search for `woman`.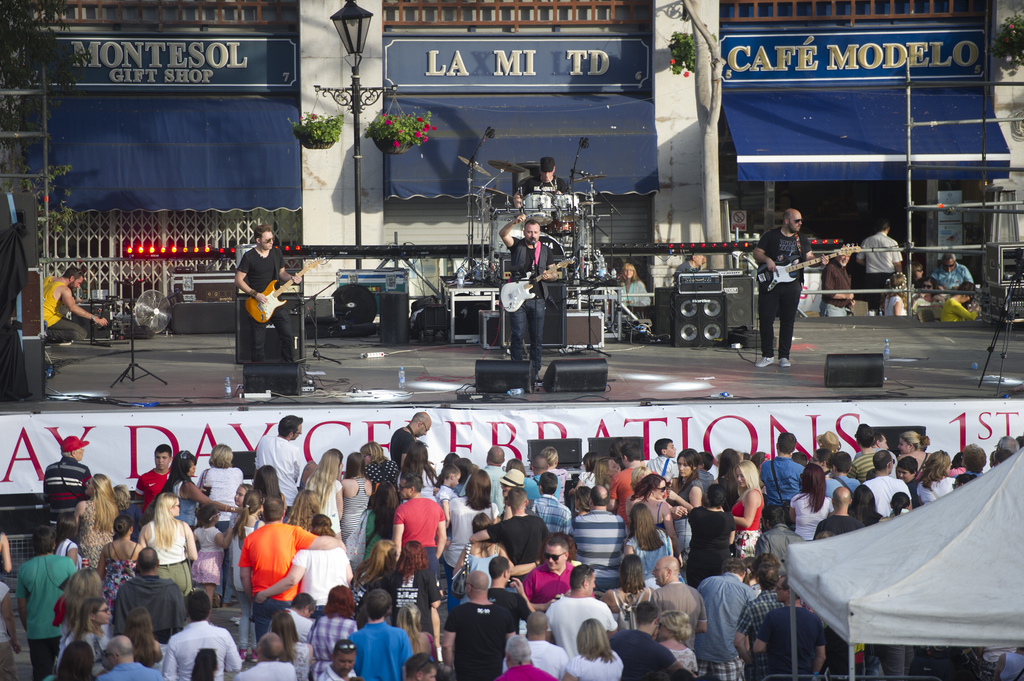
Found at 337, 451, 371, 544.
